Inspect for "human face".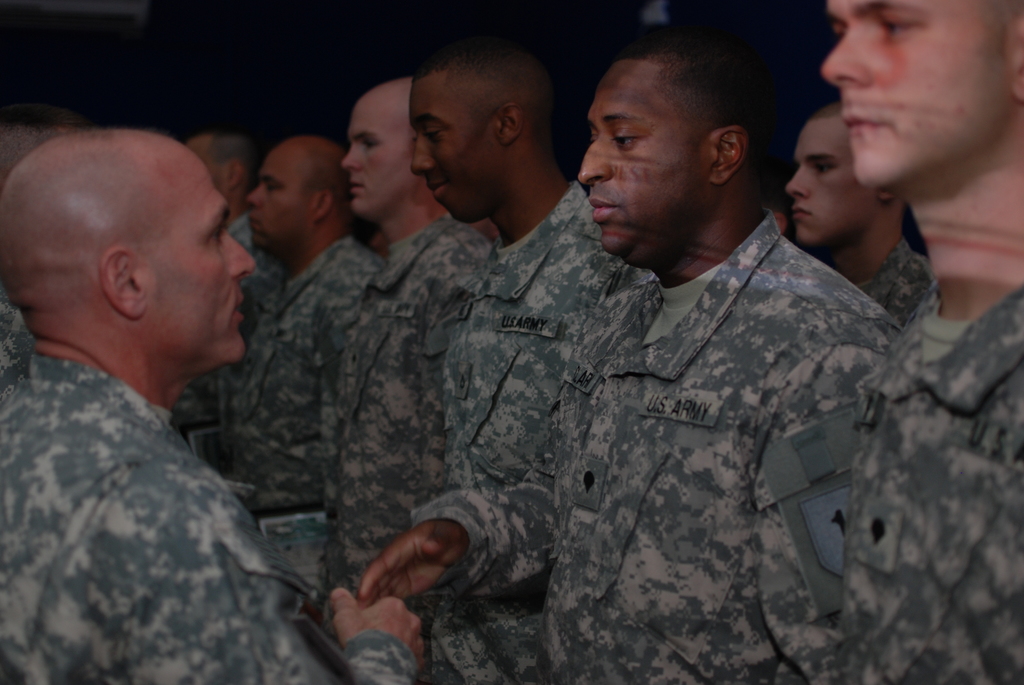
Inspection: (left=341, top=95, right=408, bottom=215).
